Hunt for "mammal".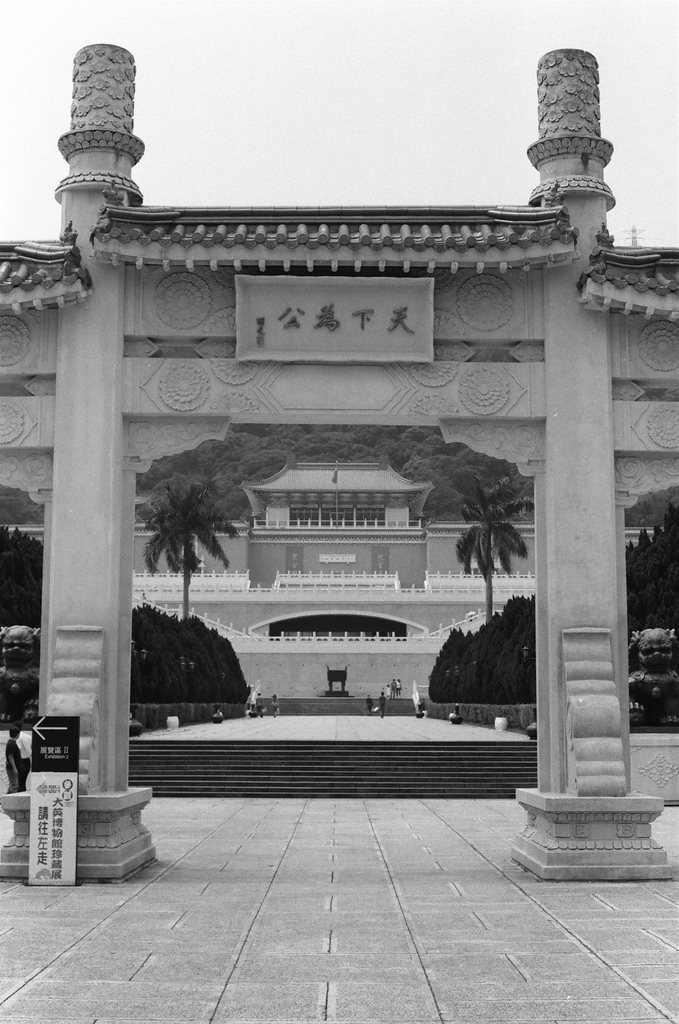
Hunted down at left=389, top=678, right=395, bottom=698.
